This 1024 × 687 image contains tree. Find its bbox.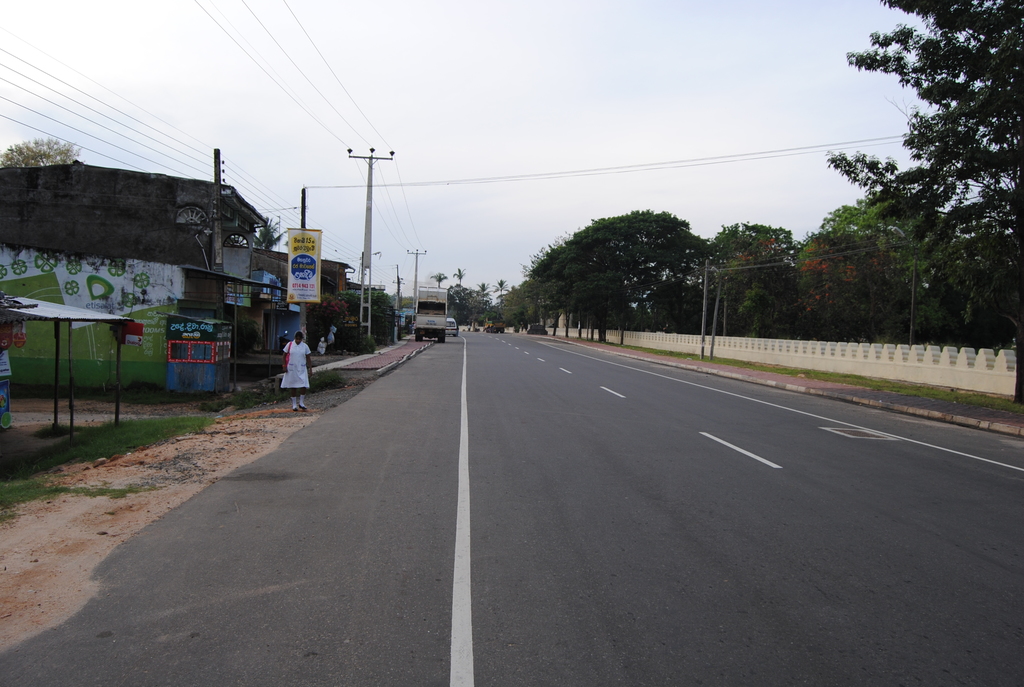
{"x1": 1, "y1": 128, "x2": 80, "y2": 167}.
